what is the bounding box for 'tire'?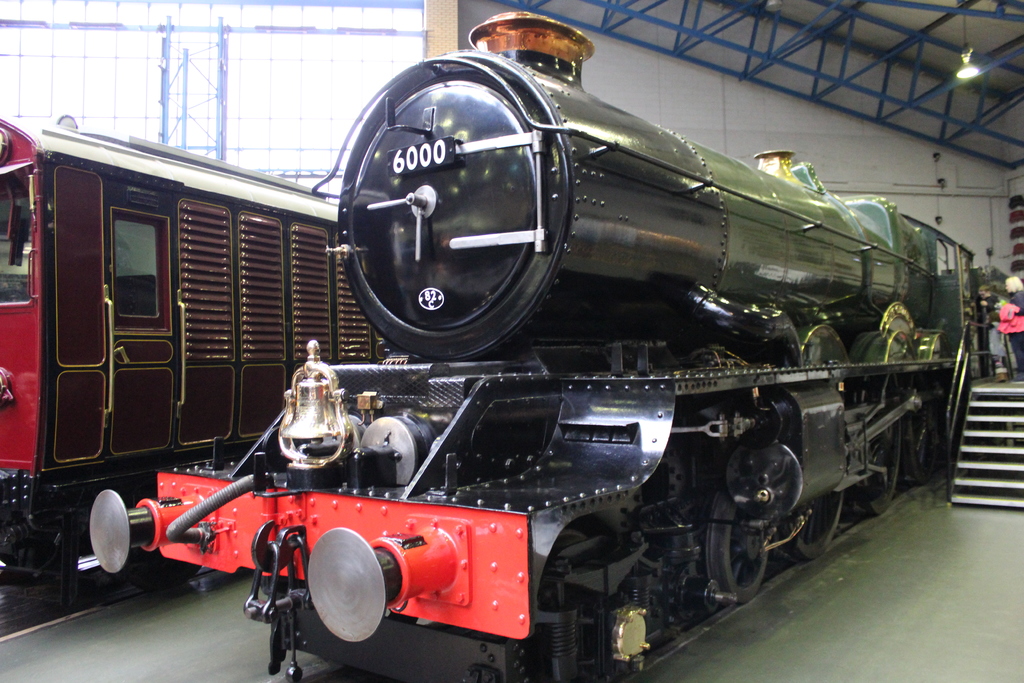
(x1=785, y1=488, x2=851, y2=562).
